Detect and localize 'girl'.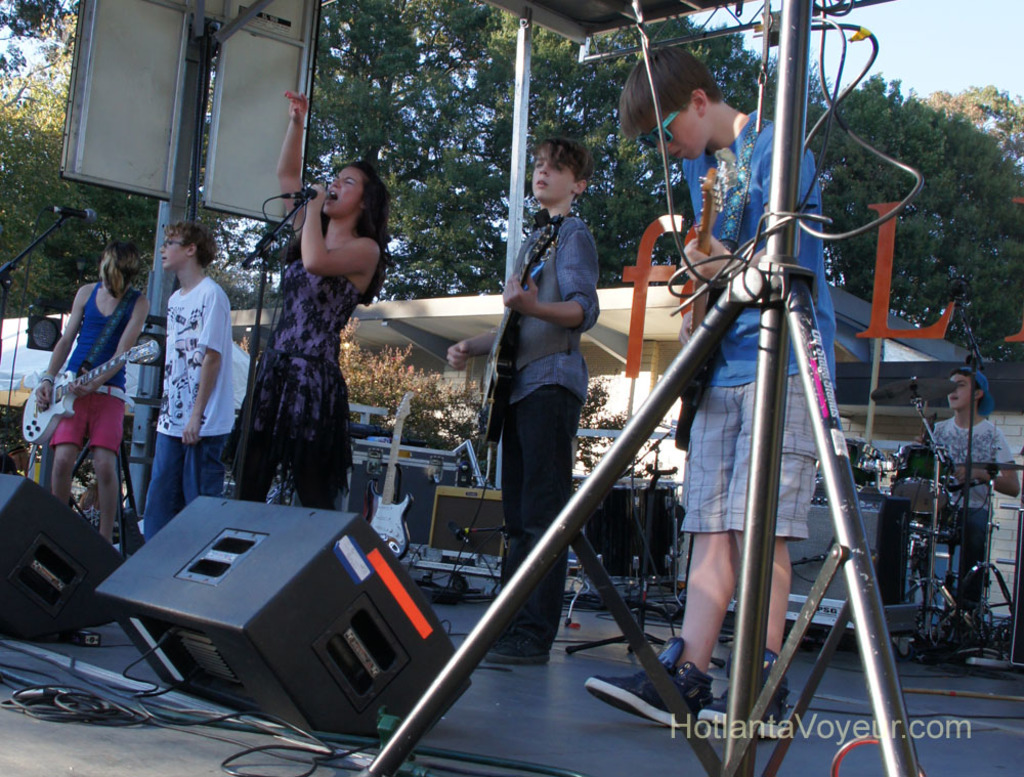
Localized at x1=38 y1=243 x2=156 y2=537.
